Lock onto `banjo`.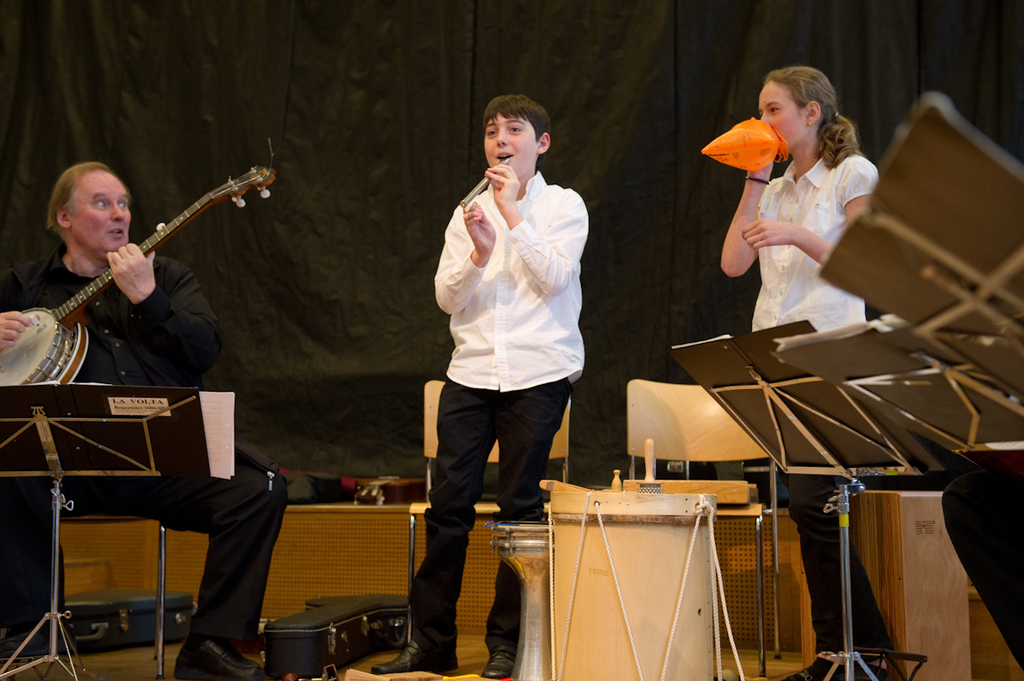
Locked: 9,166,239,377.
